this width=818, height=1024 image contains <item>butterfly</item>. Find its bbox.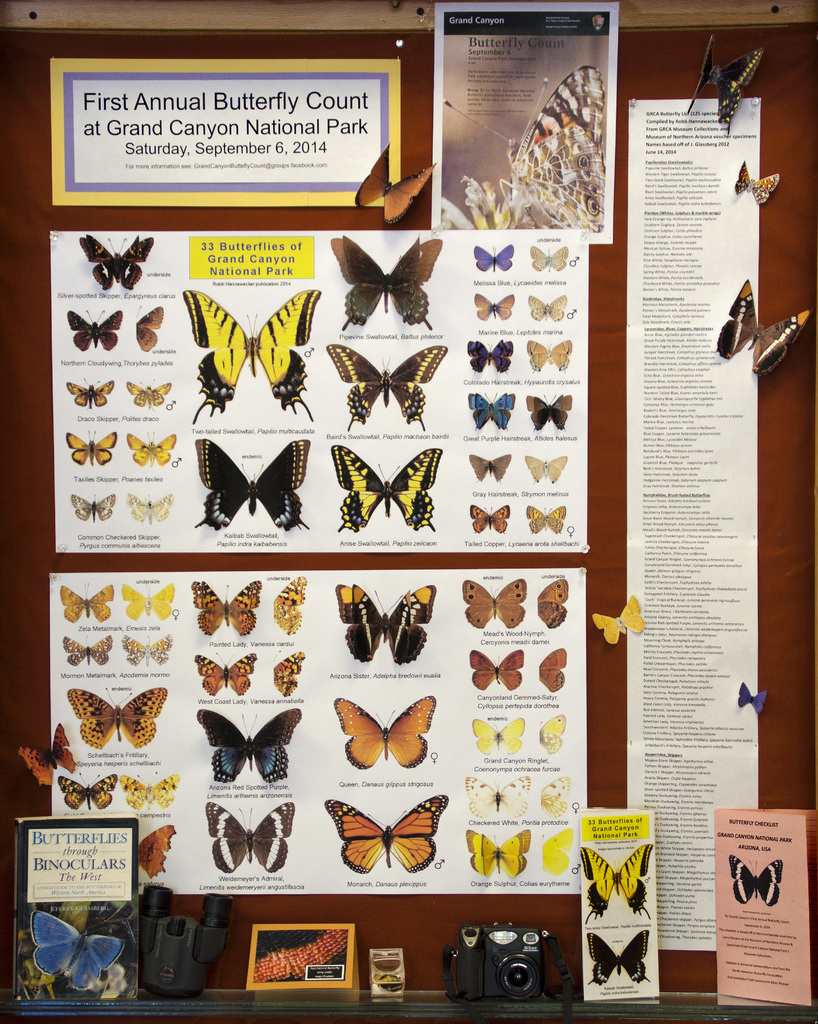
[left=119, top=631, right=174, bottom=664].
